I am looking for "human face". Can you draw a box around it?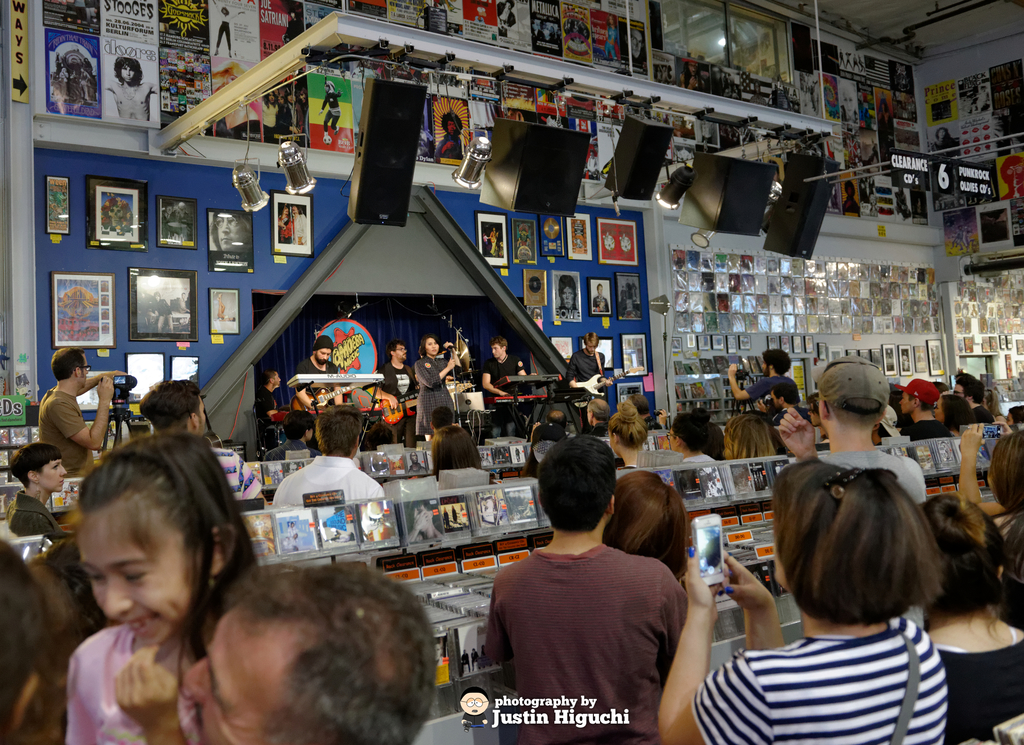
Sure, the bounding box is box=[518, 229, 528, 240].
